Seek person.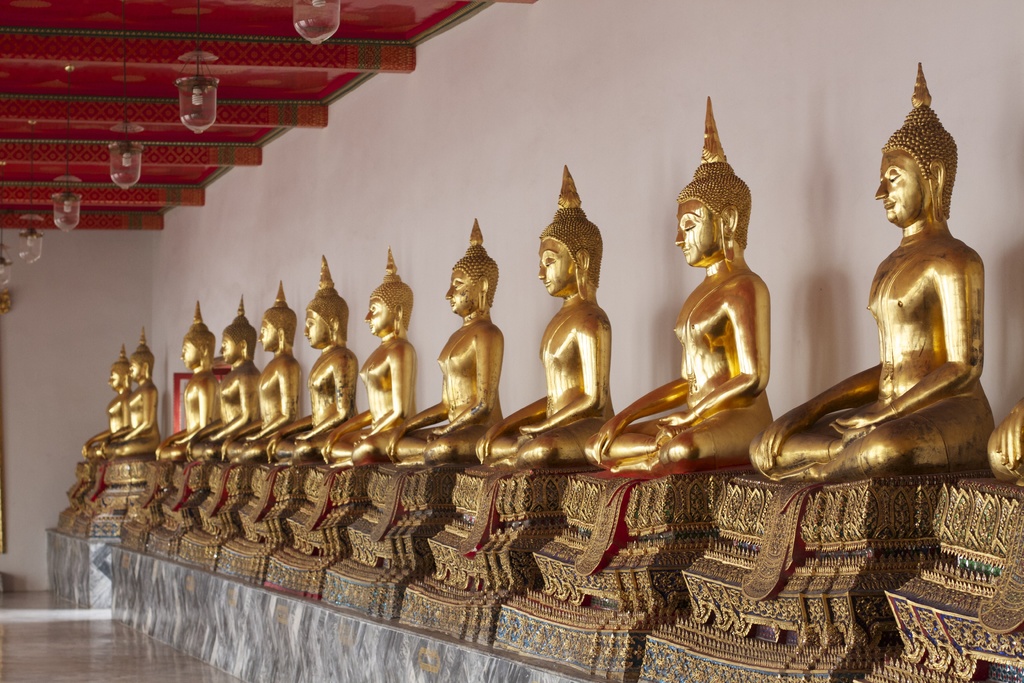
148,304,221,456.
